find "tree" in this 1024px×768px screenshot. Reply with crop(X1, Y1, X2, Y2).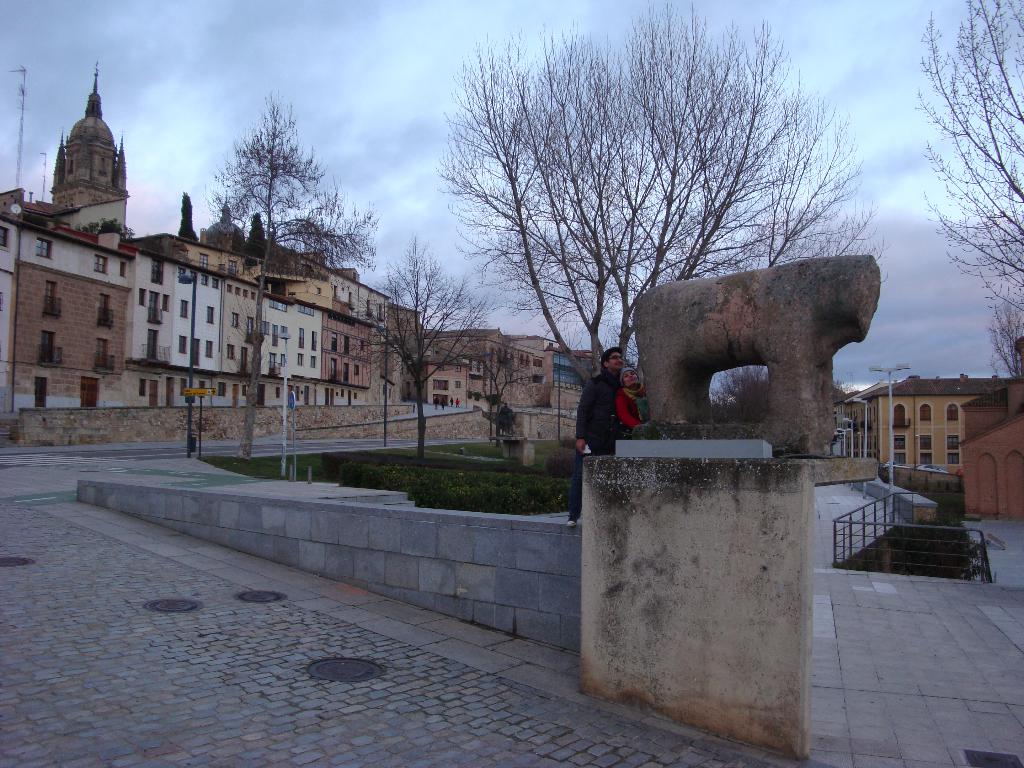
crop(912, 0, 1023, 311).
